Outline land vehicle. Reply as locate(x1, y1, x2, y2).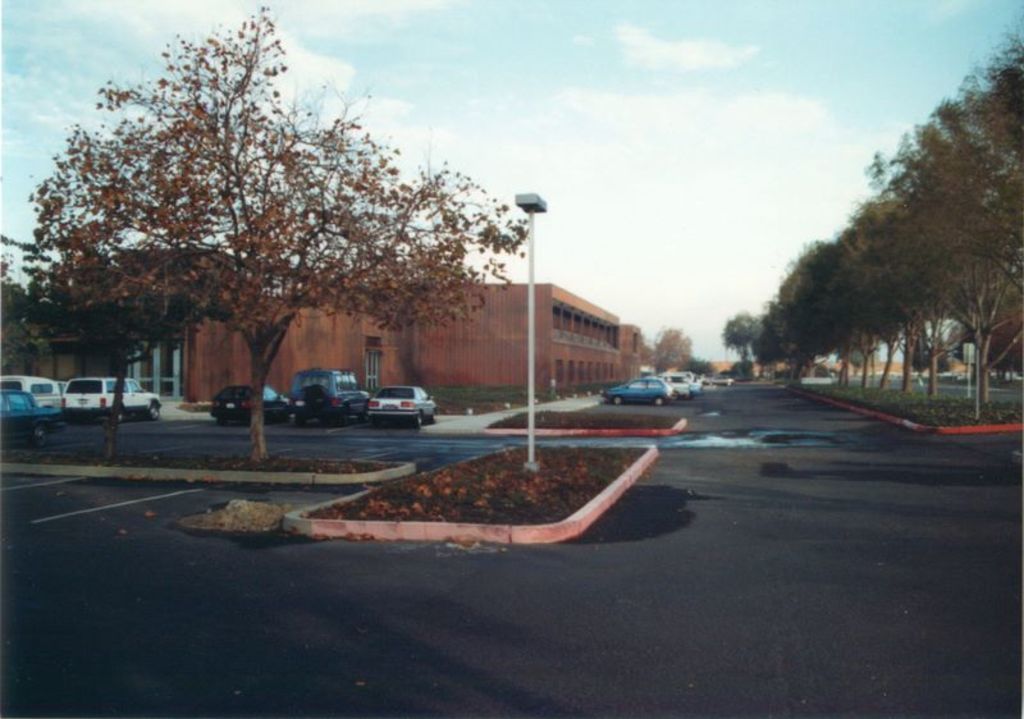
locate(0, 372, 64, 409).
